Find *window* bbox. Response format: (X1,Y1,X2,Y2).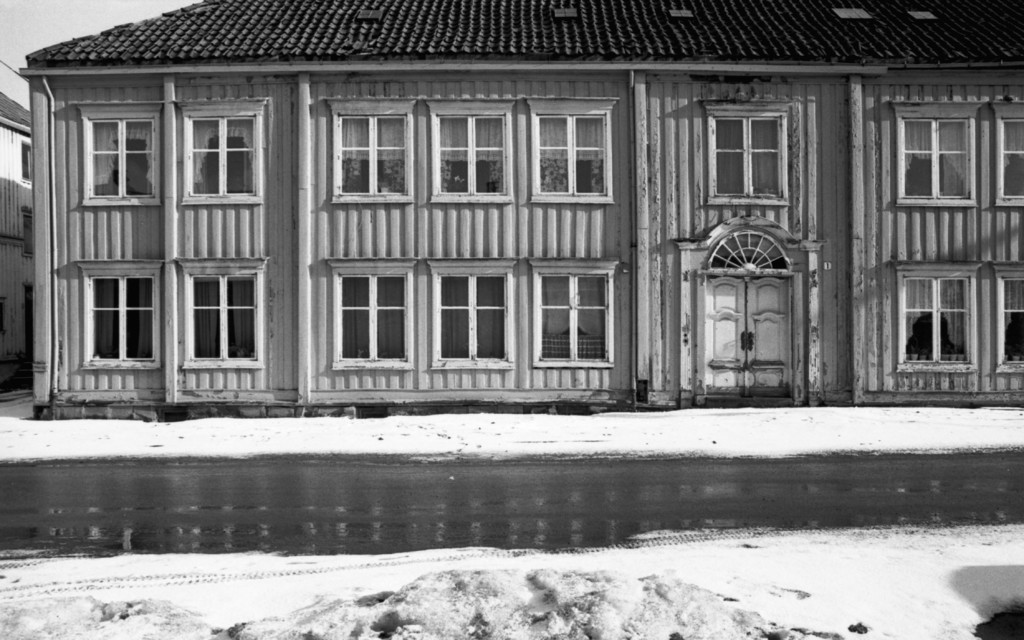
(81,261,166,368).
